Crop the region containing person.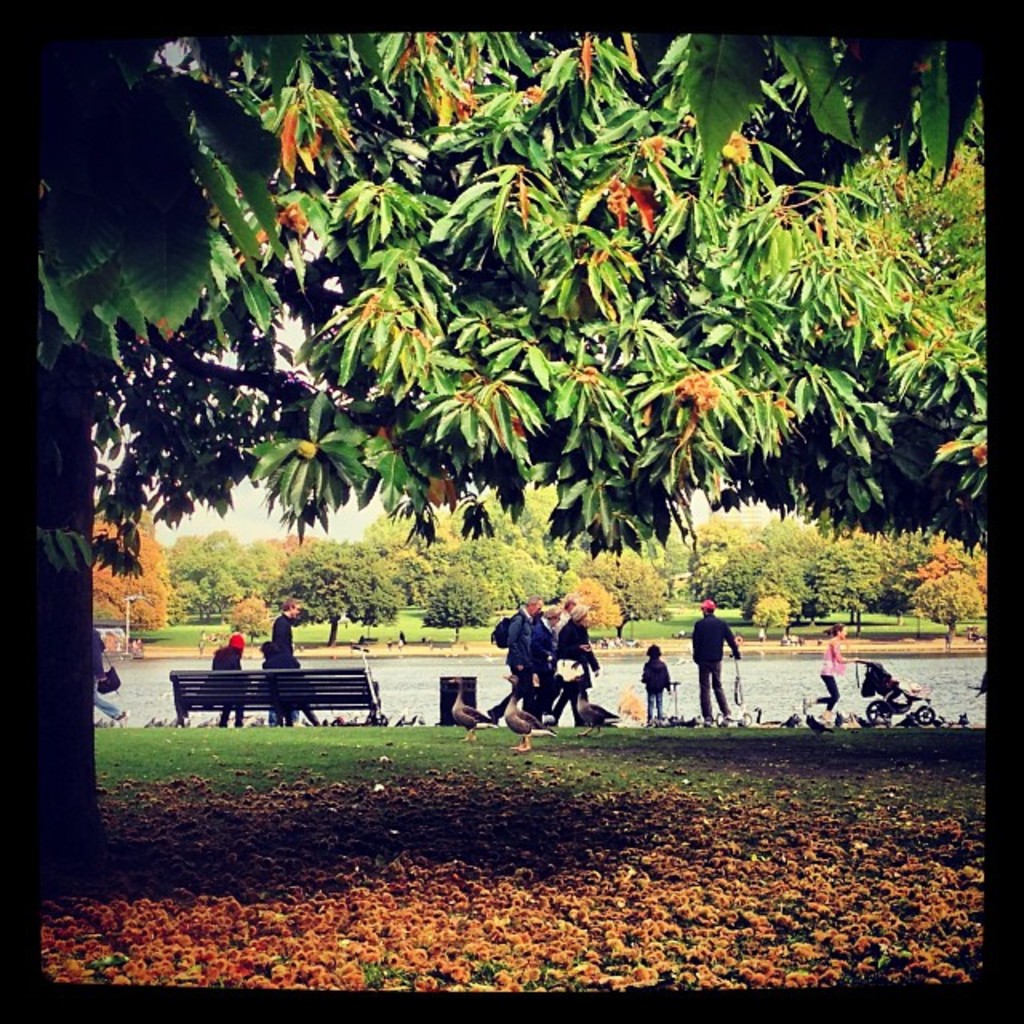
Crop region: bbox(803, 616, 853, 717).
